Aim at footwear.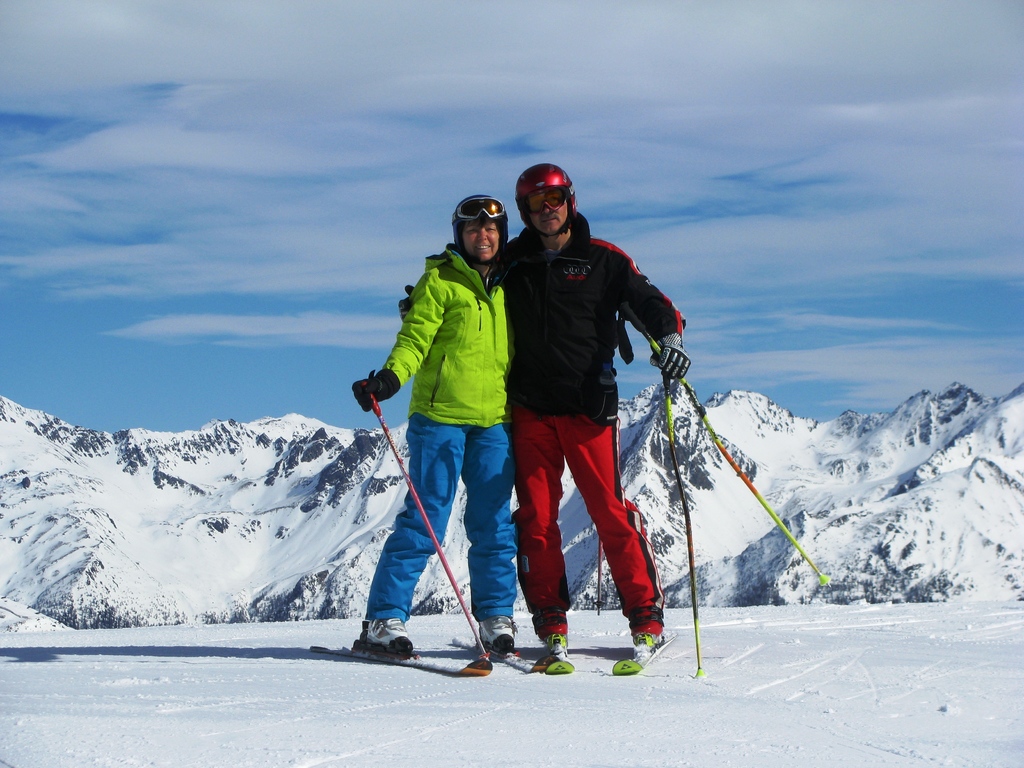
Aimed at x1=632 y1=626 x2=663 y2=669.
